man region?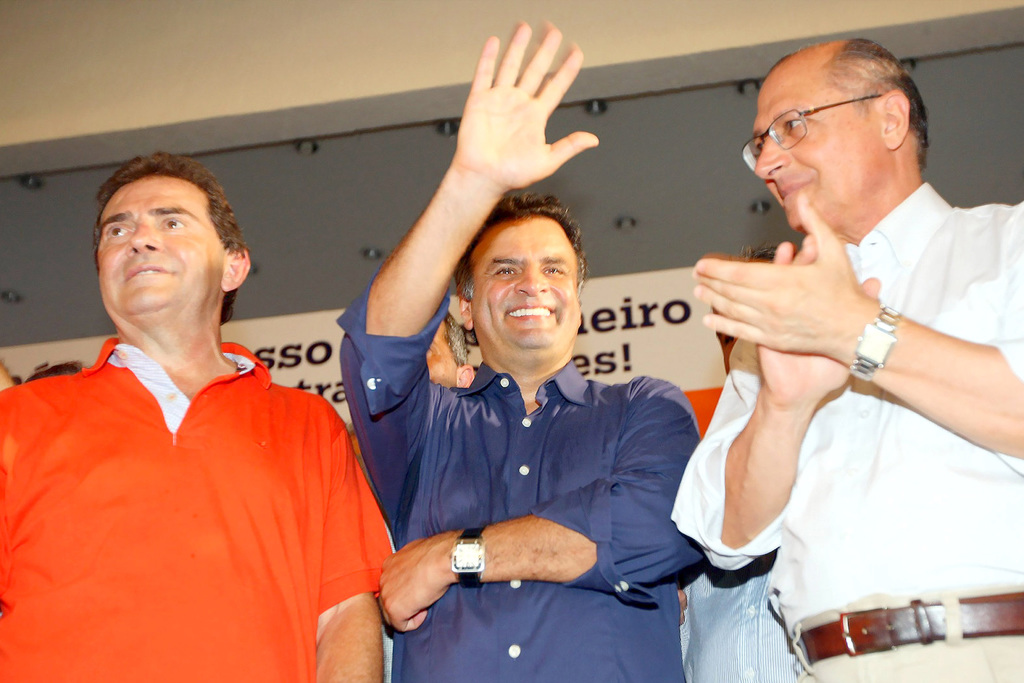
left=337, top=19, right=703, bottom=682
